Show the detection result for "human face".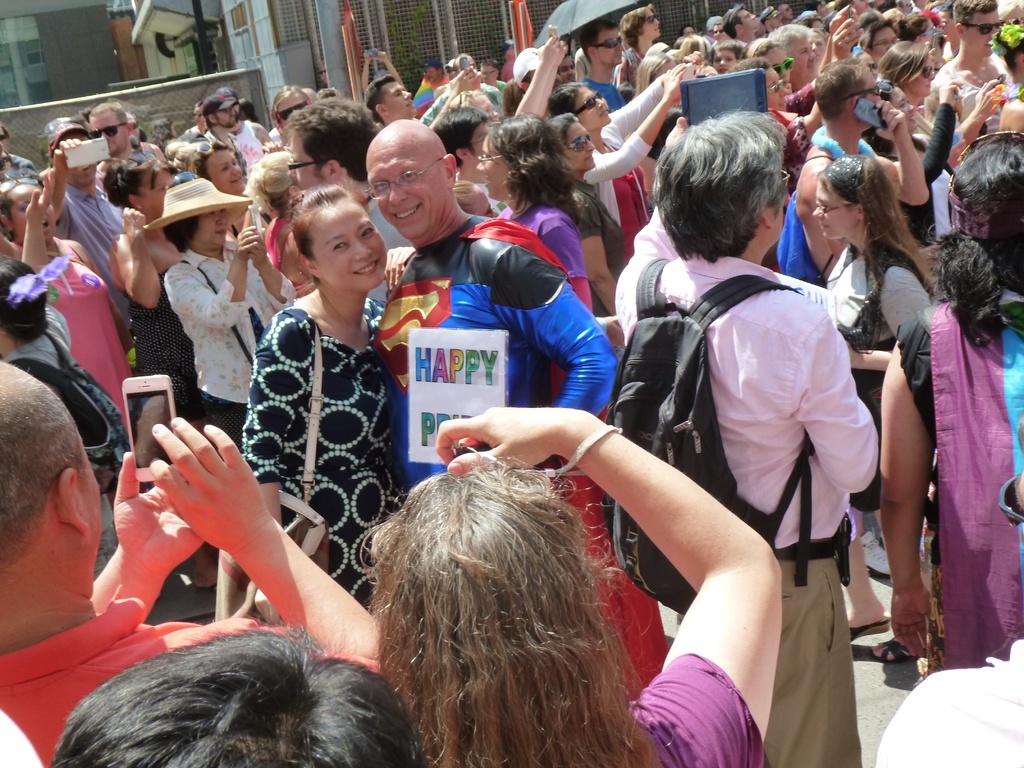
449 69 456 79.
